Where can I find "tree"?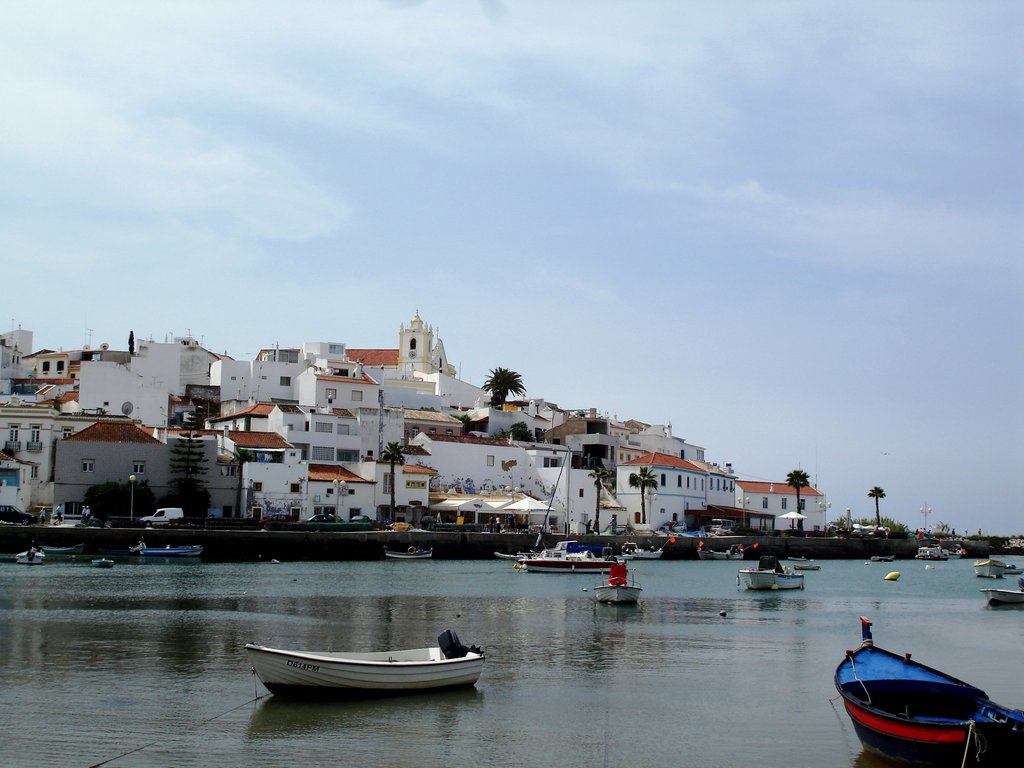
You can find it at <box>483,362,527,410</box>.
